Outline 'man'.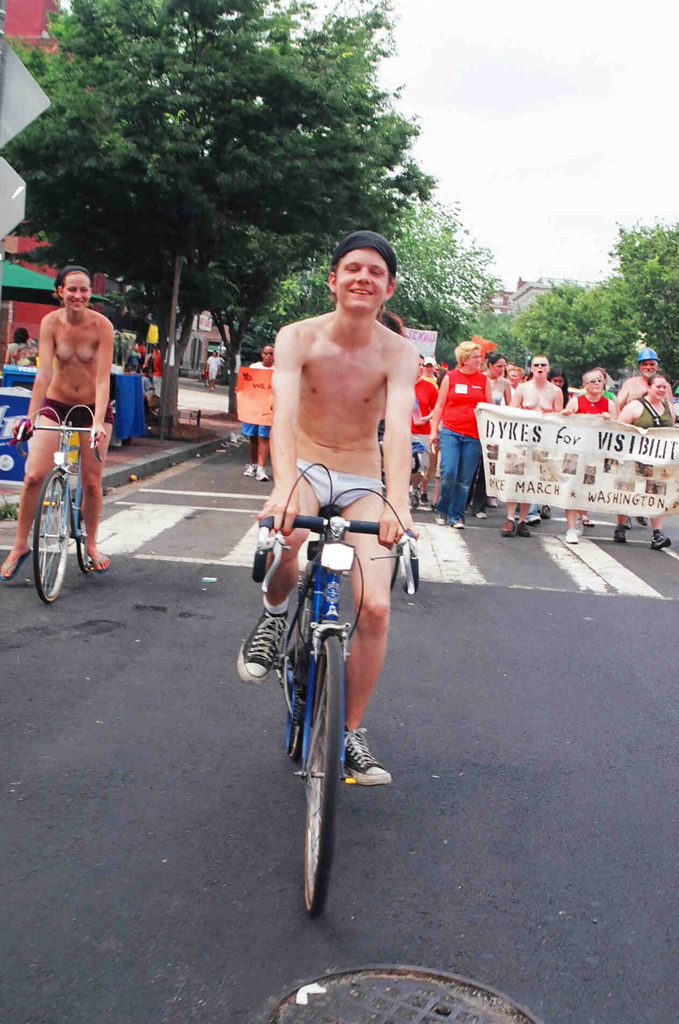
Outline: left=210, top=348, right=217, bottom=395.
